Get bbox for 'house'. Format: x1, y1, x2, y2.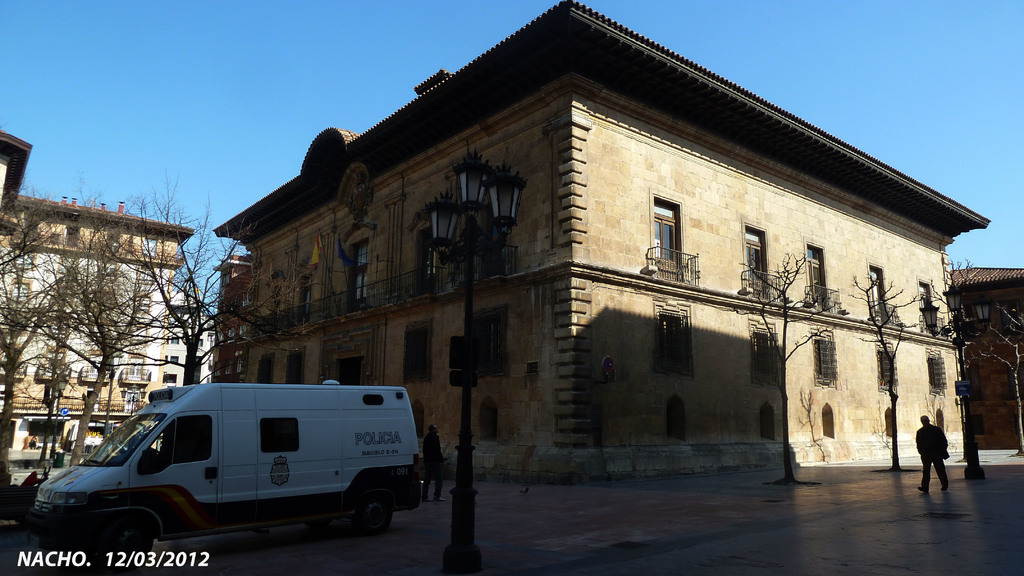
150, 275, 218, 393.
